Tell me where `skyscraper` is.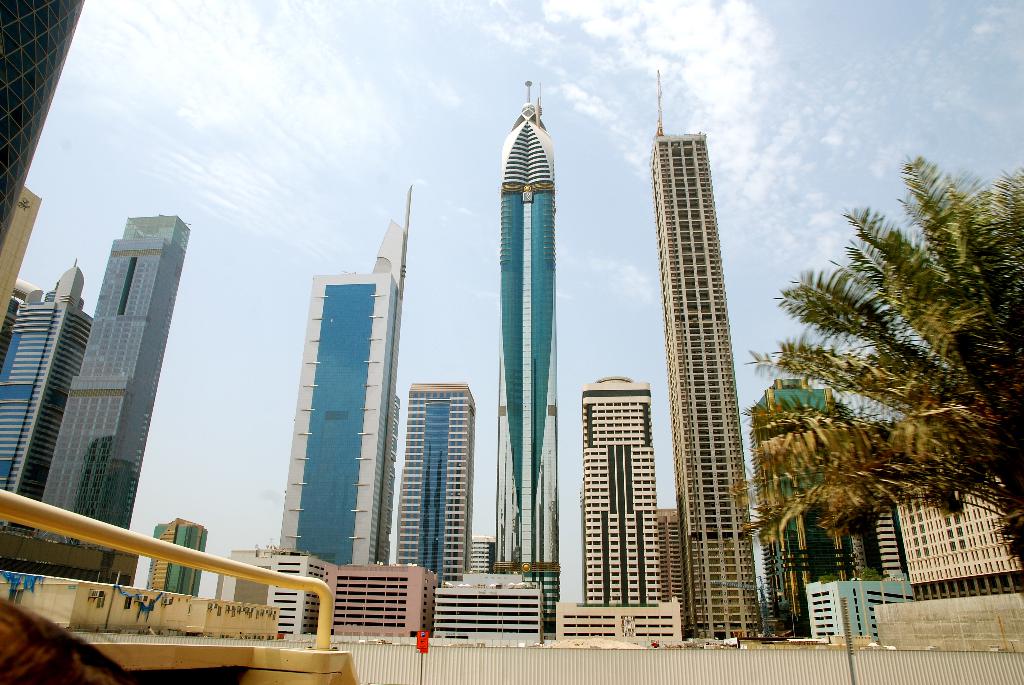
`skyscraper` is at 33/211/186/562.
